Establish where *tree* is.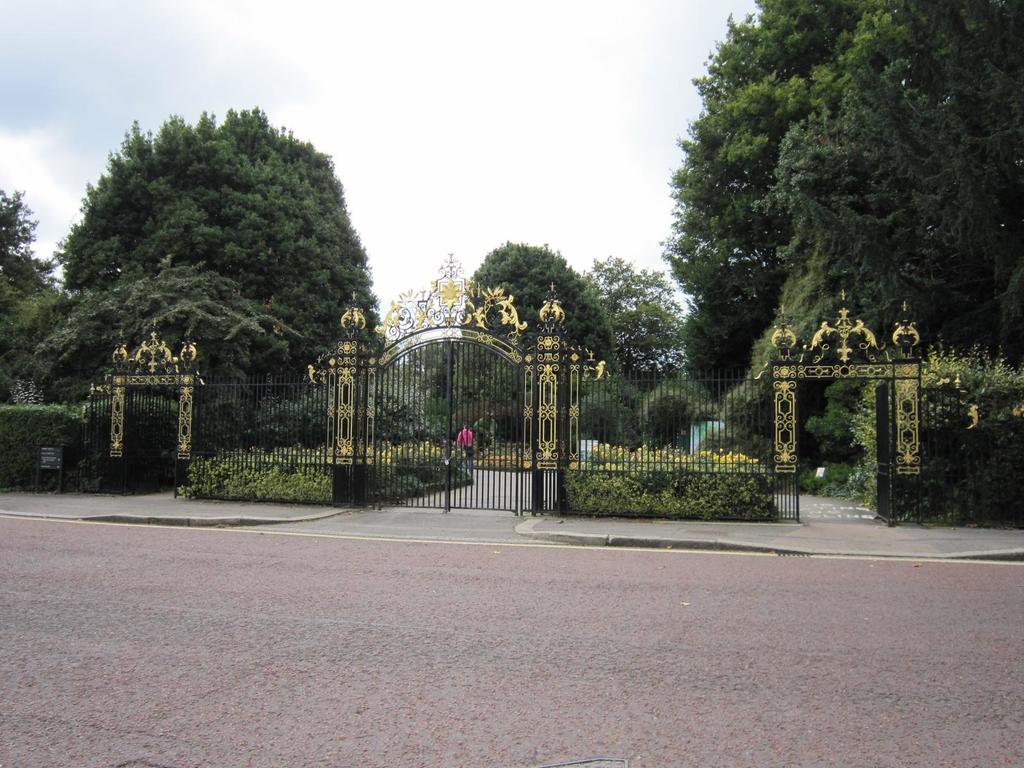
Established at Rect(422, 330, 477, 424).
